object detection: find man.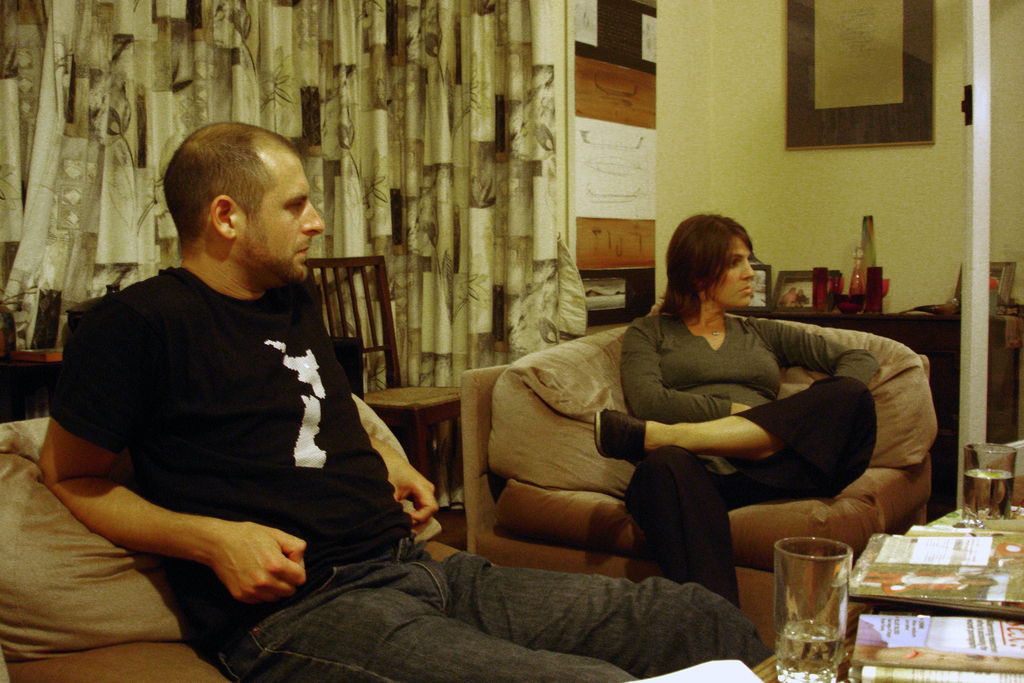
select_region(33, 120, 765, 682).
